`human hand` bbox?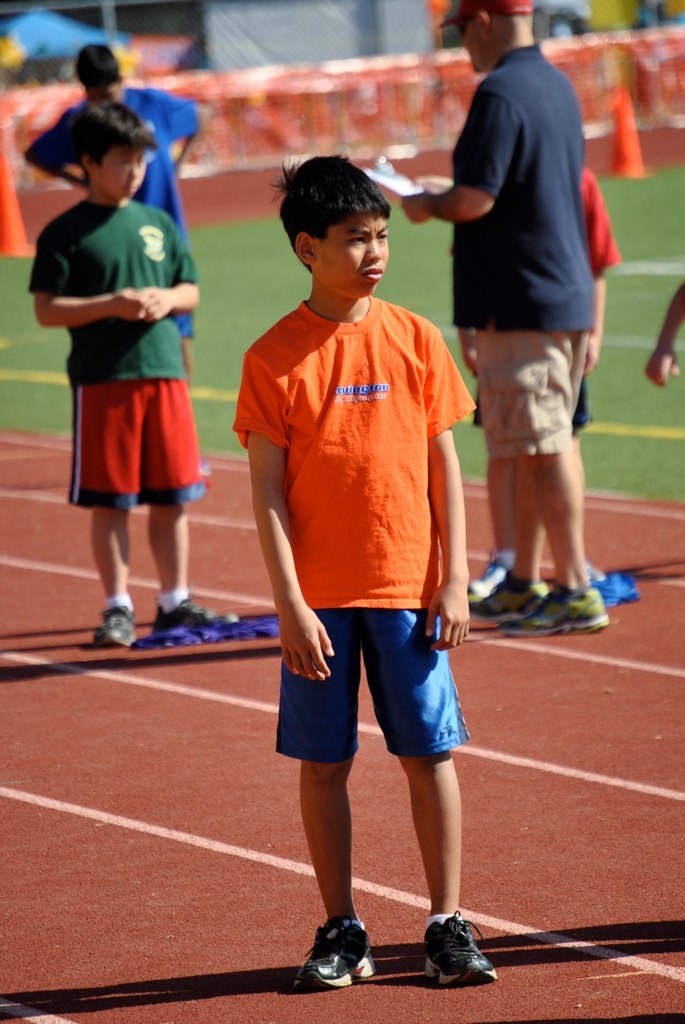
644,351,683,386
